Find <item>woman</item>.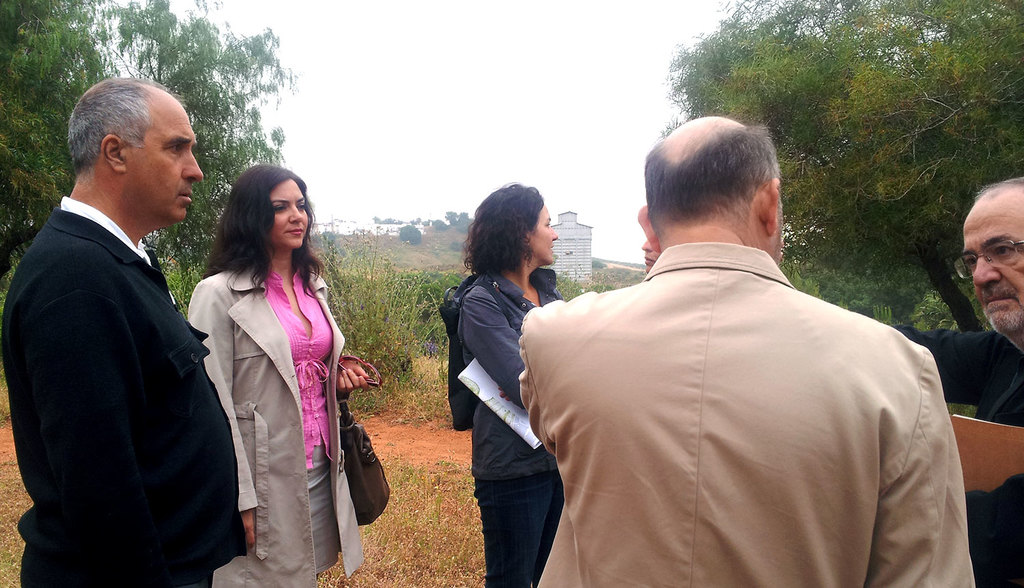
crop(455, 179, 567, 587).
